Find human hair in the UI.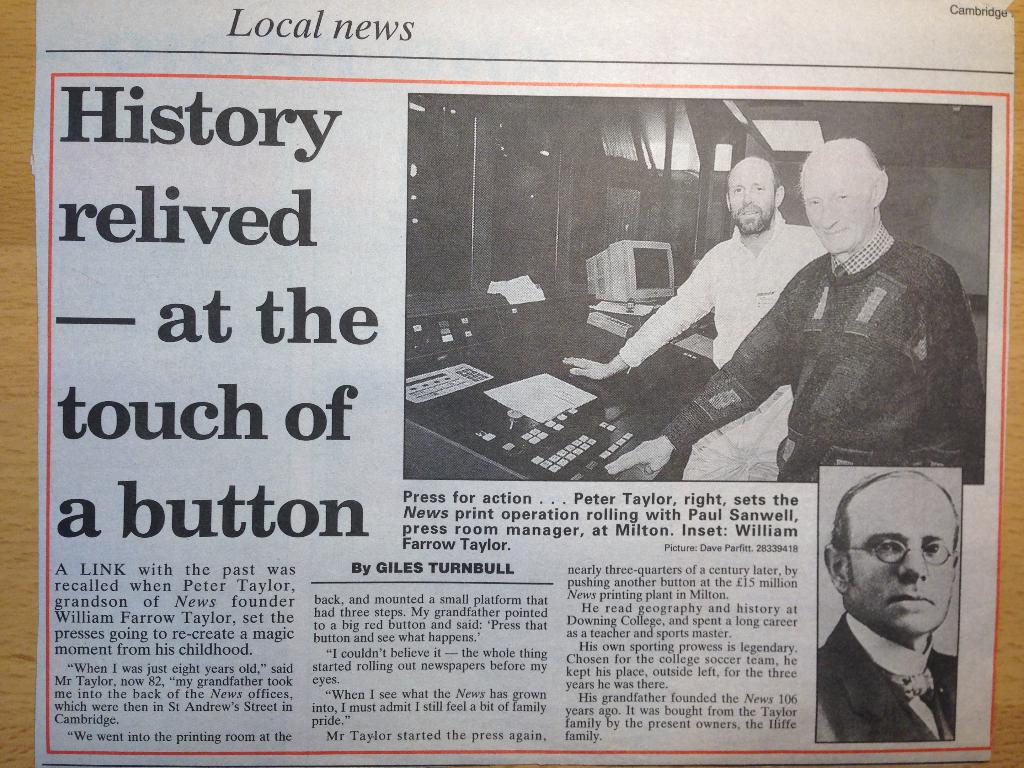
UI element at (left=793, top=138, right=890, bottom=188).
